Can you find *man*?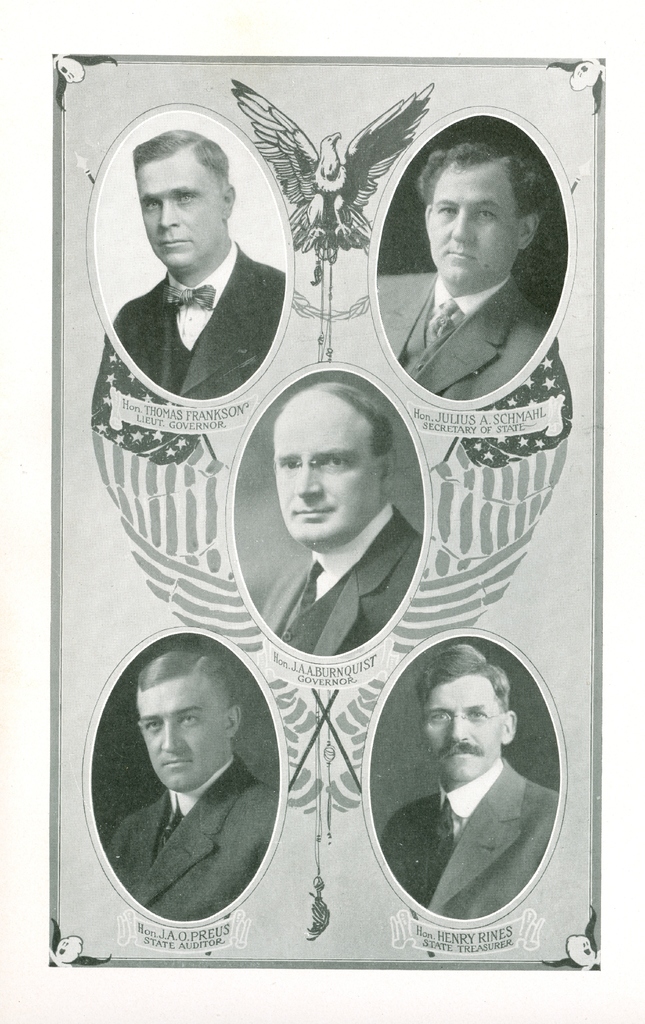
Yes, bounding box: {"left": 111, "top": 127, "right": 288, "bottom": 402}.
